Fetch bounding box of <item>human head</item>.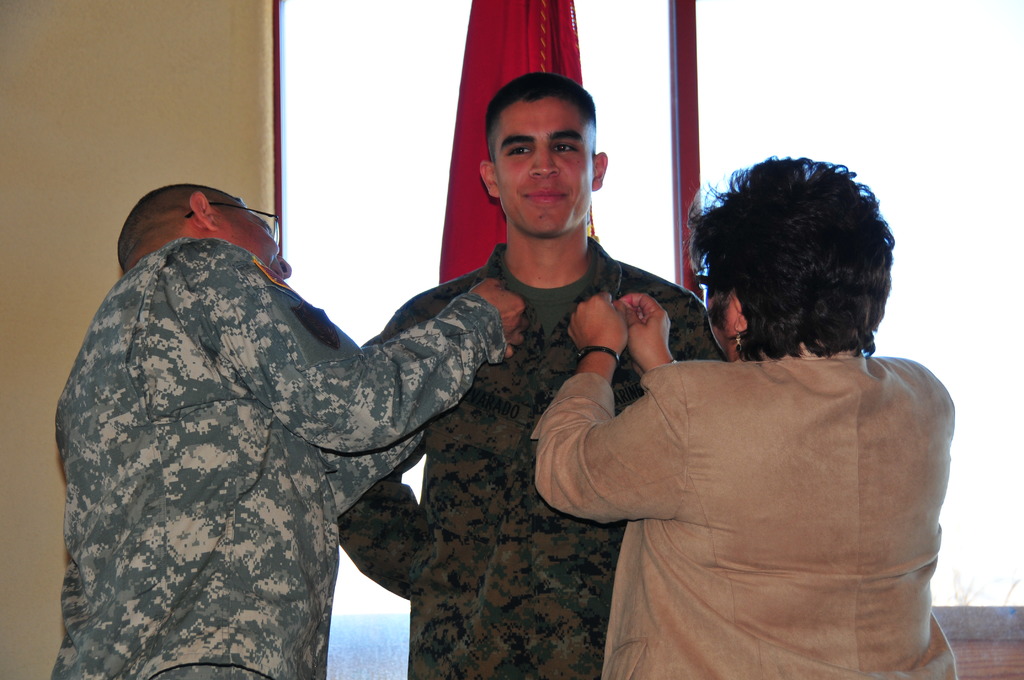
Bbox: (x1=479, y1=68, x2=609, y2=237).
